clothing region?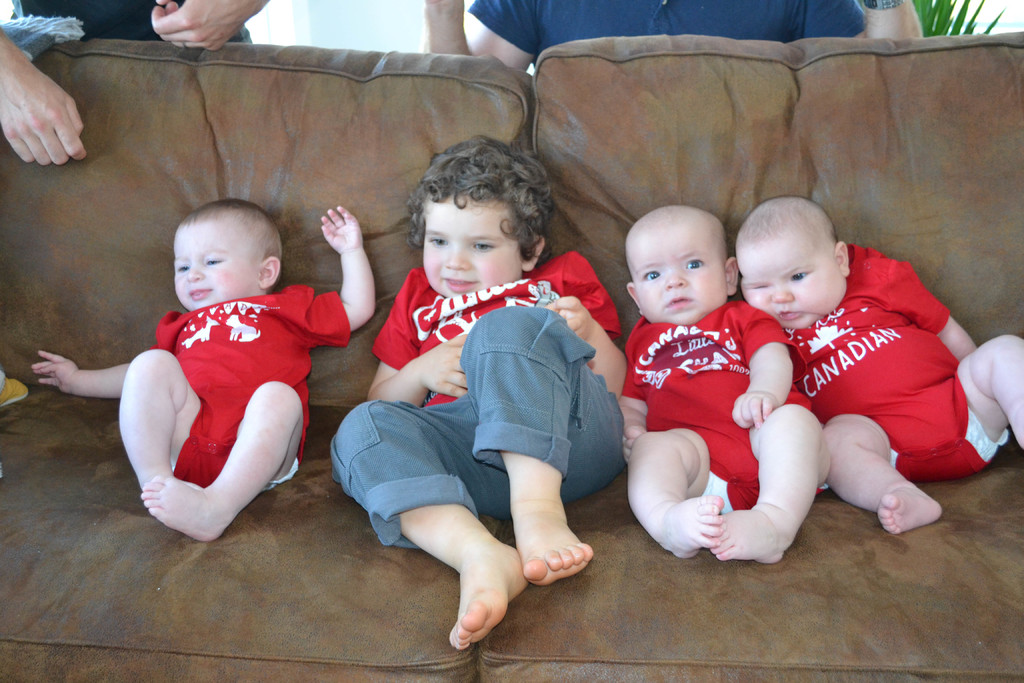
pyautogui.locateOnScreen(10, 0, 254, 47)
